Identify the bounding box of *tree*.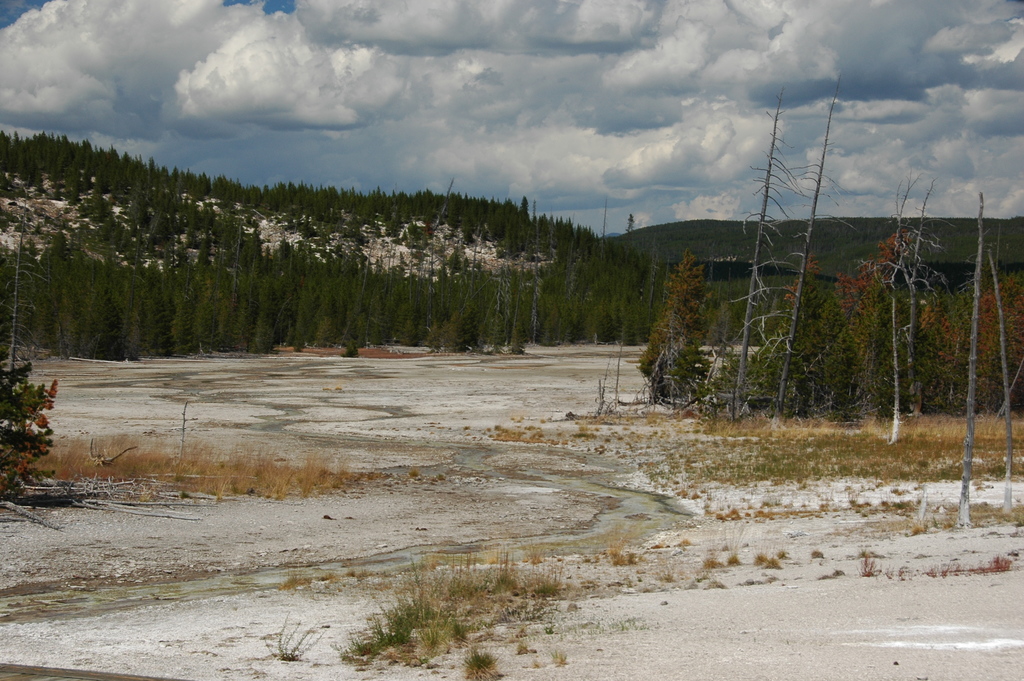
(x1=213, y1=250, x2=255, y2=351).
